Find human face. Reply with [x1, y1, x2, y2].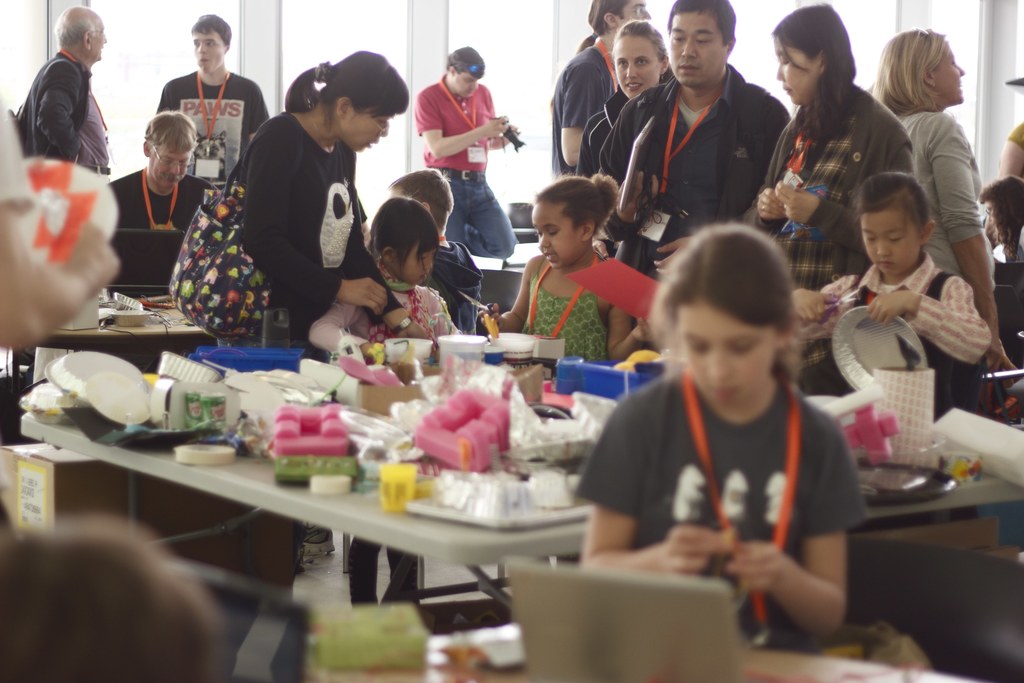
[391, 233, 438, 287].
